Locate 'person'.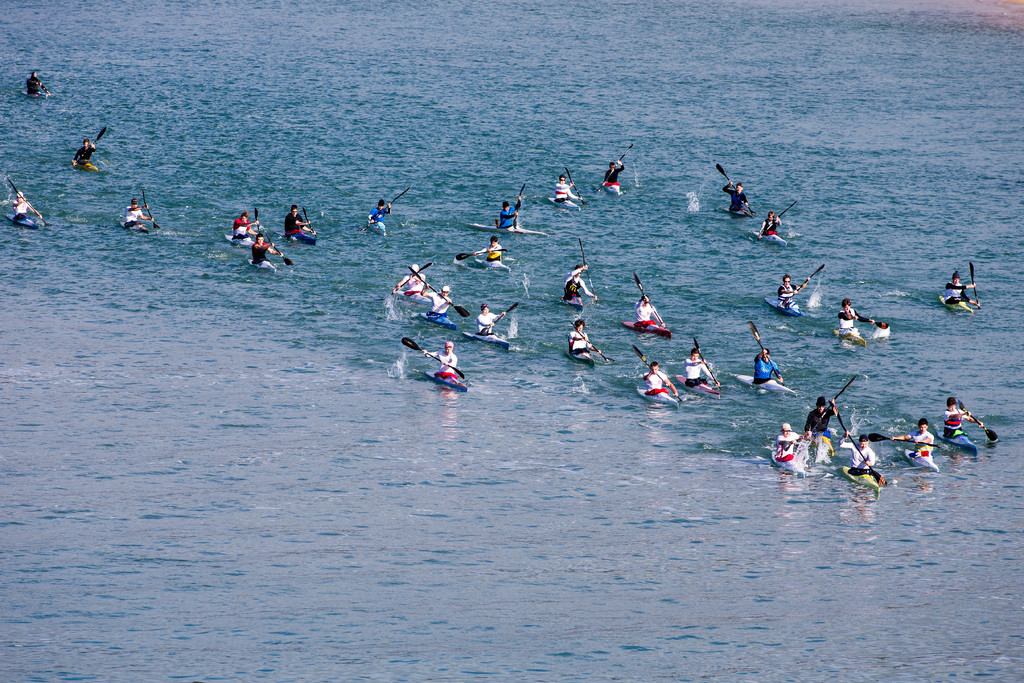
Bounding box: (680, 344, 726, 388).
